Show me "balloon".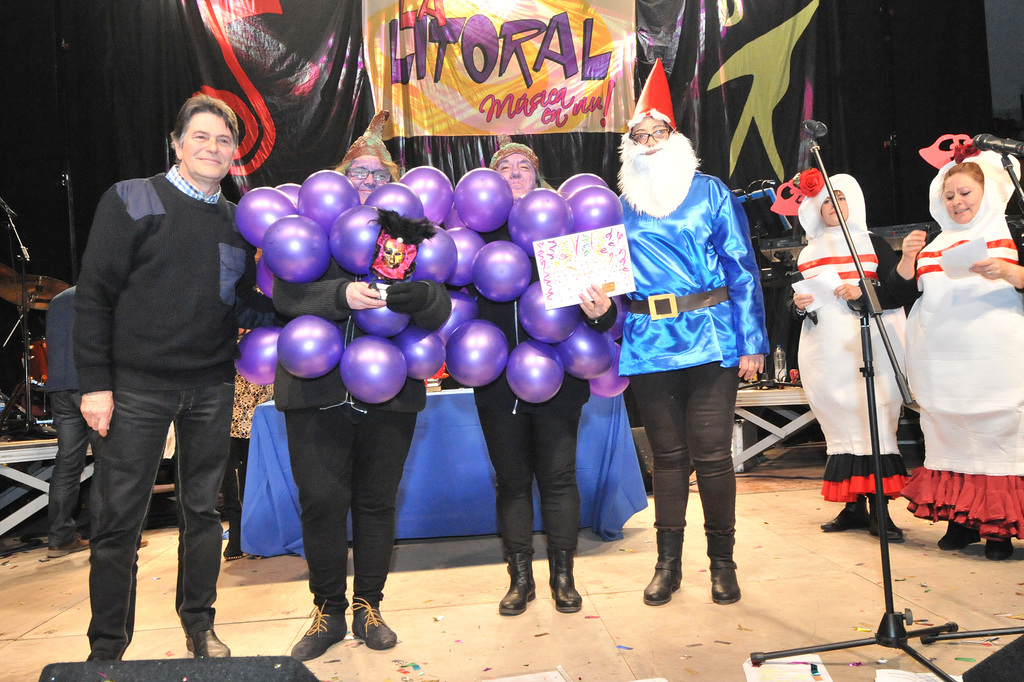
"balloon" is here: locate(558, 173, 608, 199).
